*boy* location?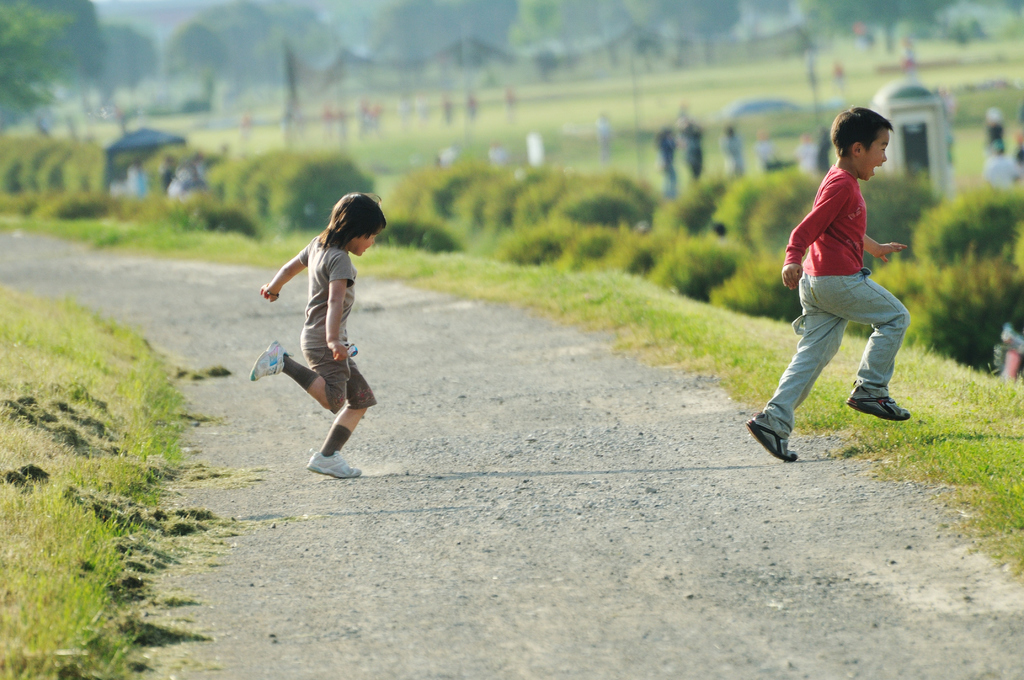
pyautogui.locateOnScreen(745, 109, 911, 462)
